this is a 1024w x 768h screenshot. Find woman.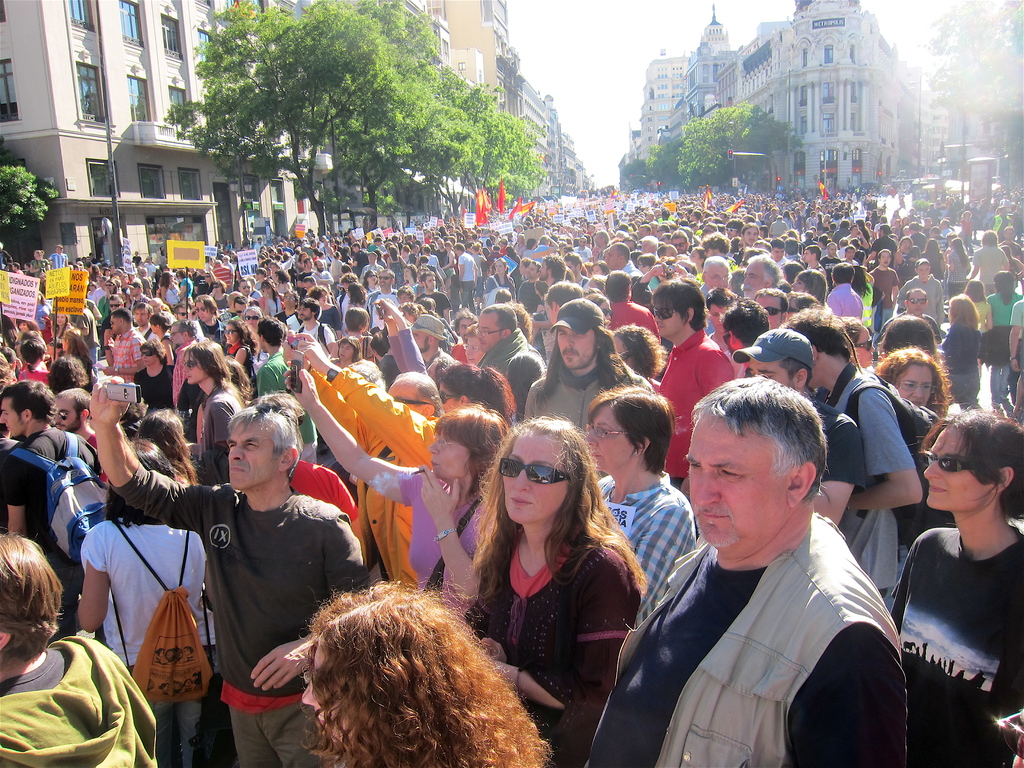
Bounding box: {"left": 320, "top": 308, "right": 382, "bottom": 357}.
